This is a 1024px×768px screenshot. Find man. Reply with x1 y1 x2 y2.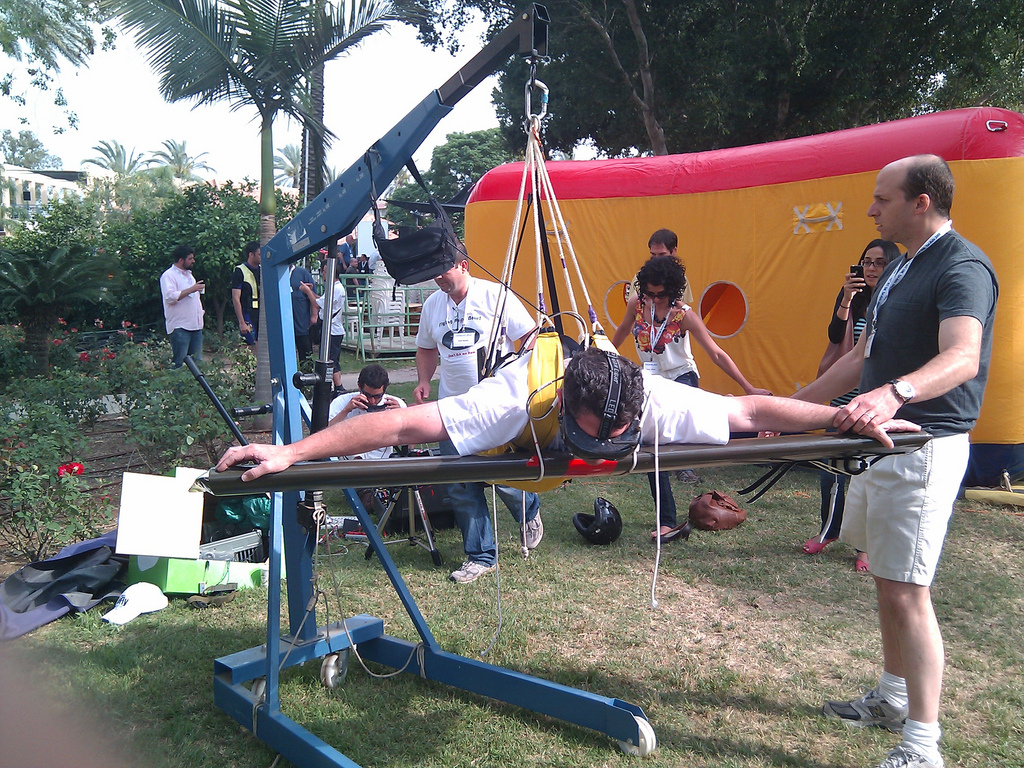
161 244 211 373.
